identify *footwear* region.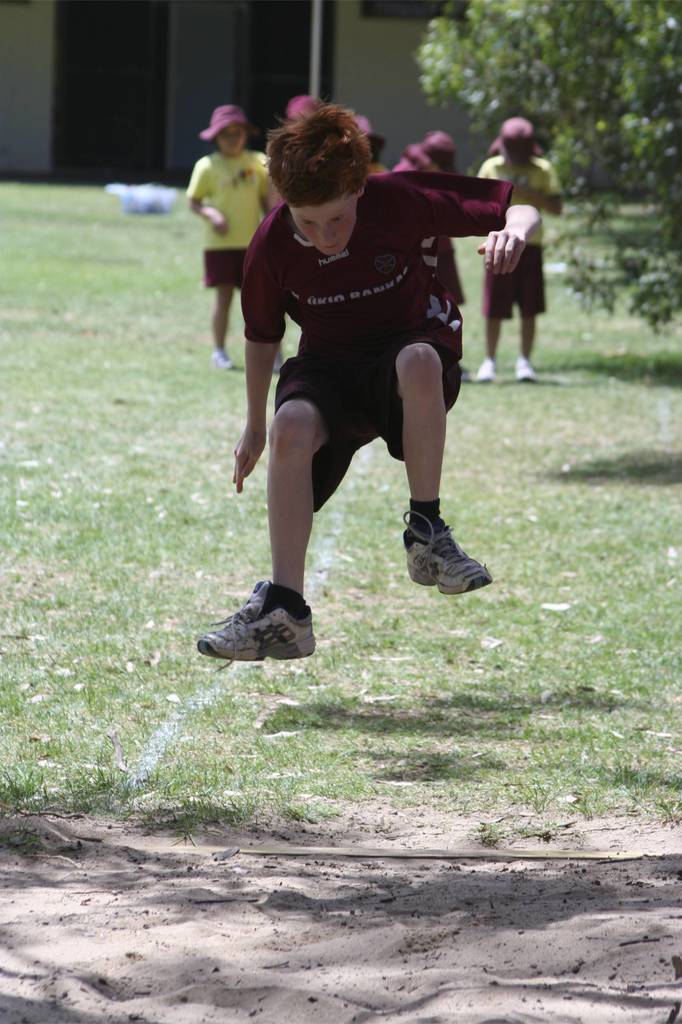
Region: 403/524/491/595.
